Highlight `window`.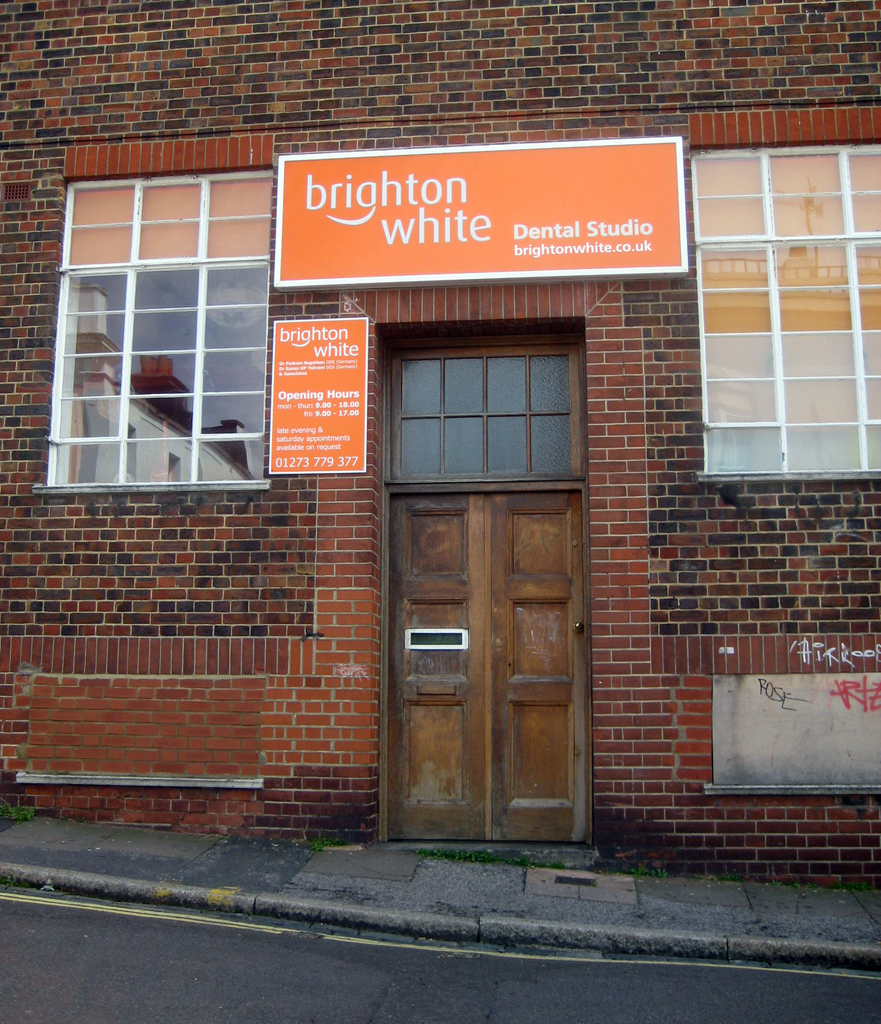
Highlighted region: x1=47 y1=260 x2=270 y2=480.
